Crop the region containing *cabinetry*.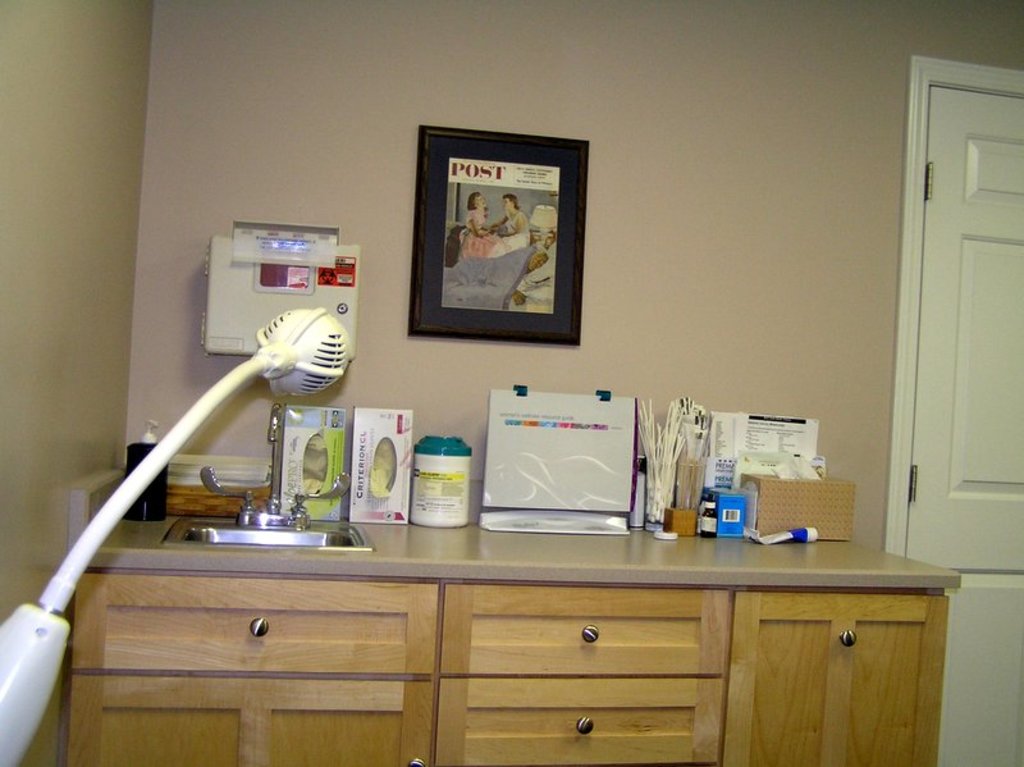
Crop region: <bbox>438, 590, 731, 674</bbox>.
